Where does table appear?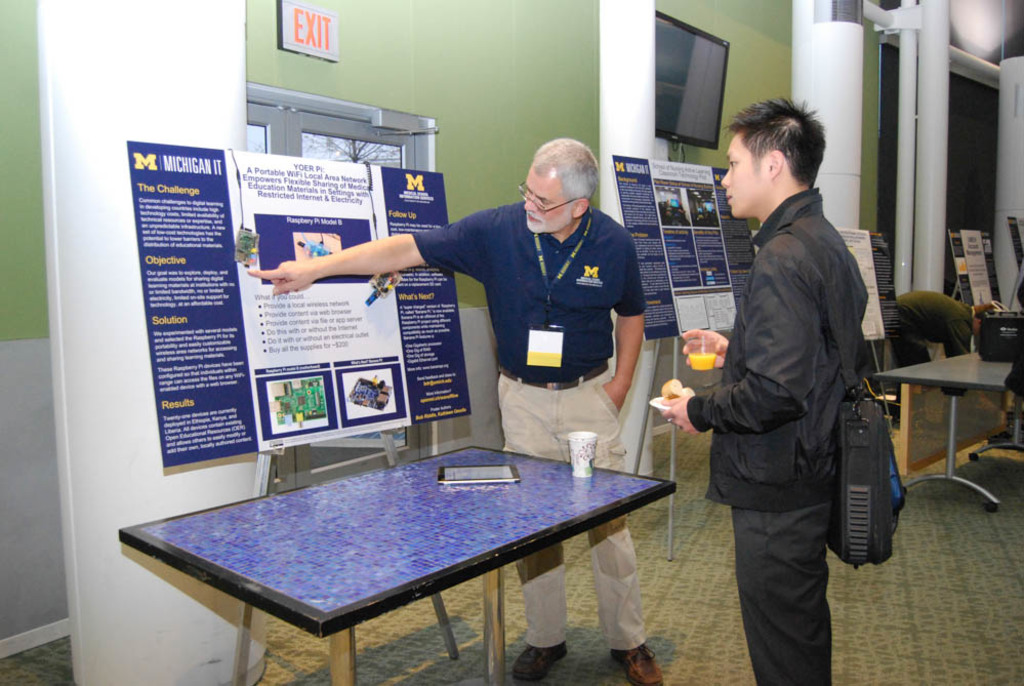
Appears at left=97, top=438, right=713, bottom=675.
